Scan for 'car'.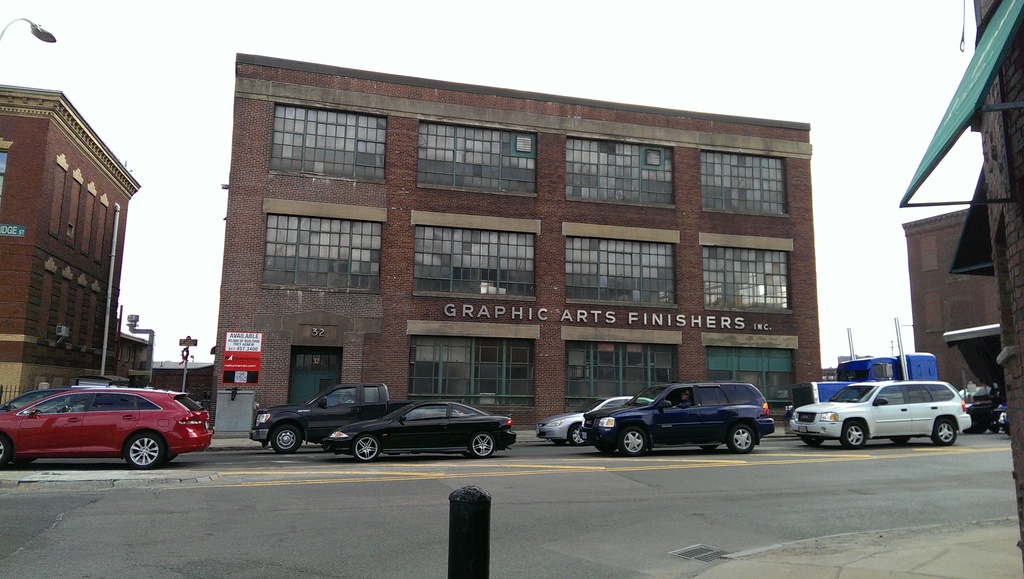
Scan result: BBox(580, 379, 777, 457).
